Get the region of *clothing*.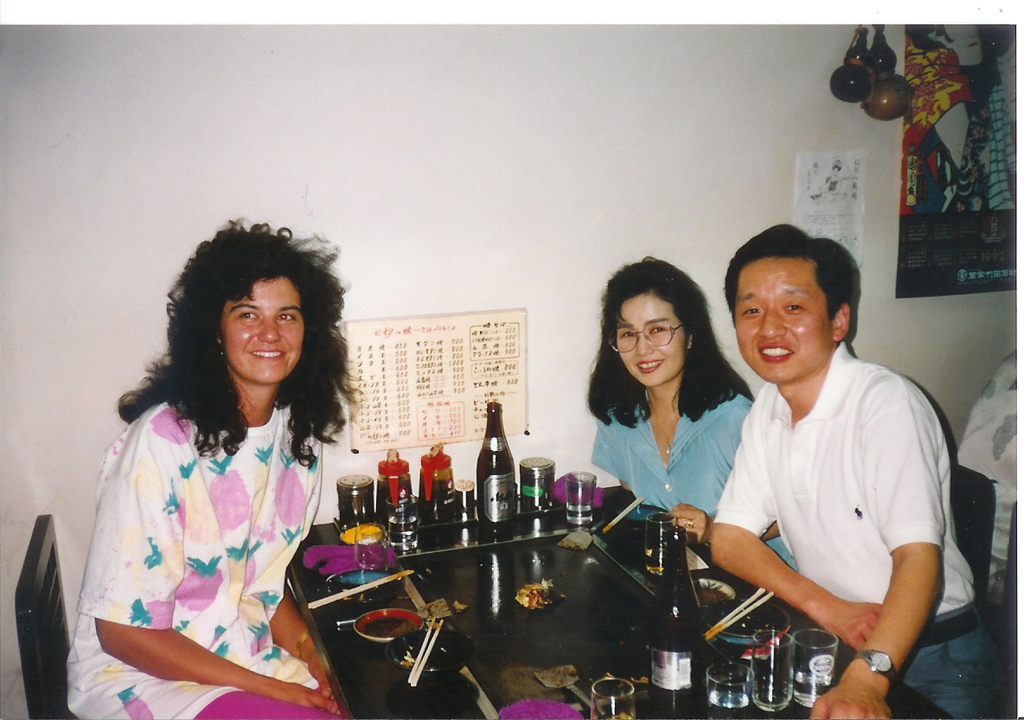
box=[590, 384, 797, 573].
